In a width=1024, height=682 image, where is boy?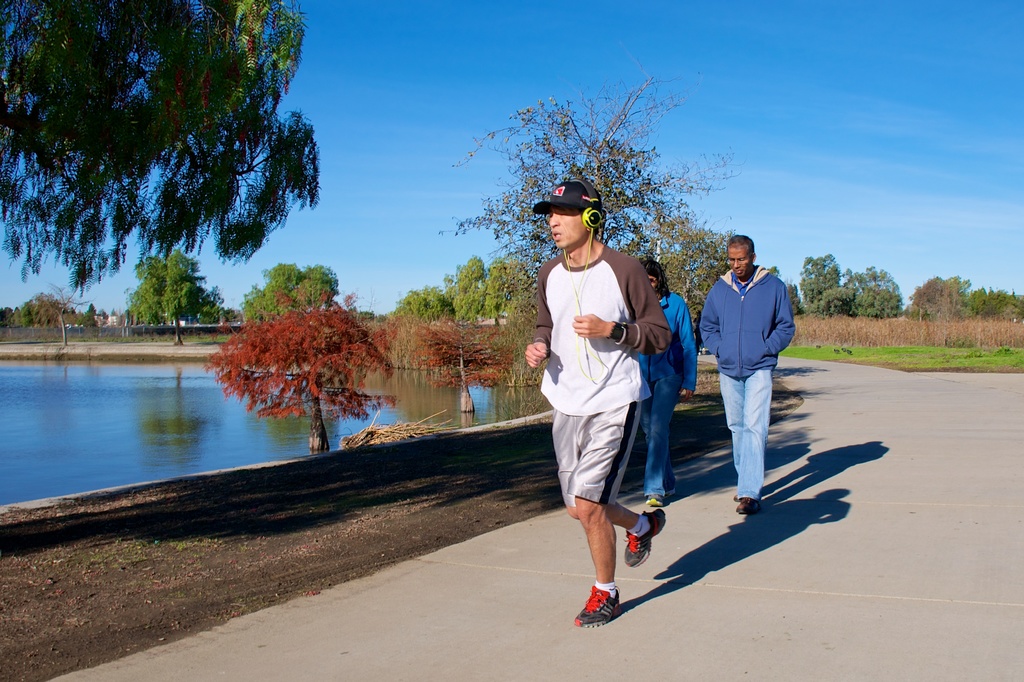
698 234 796 516.
